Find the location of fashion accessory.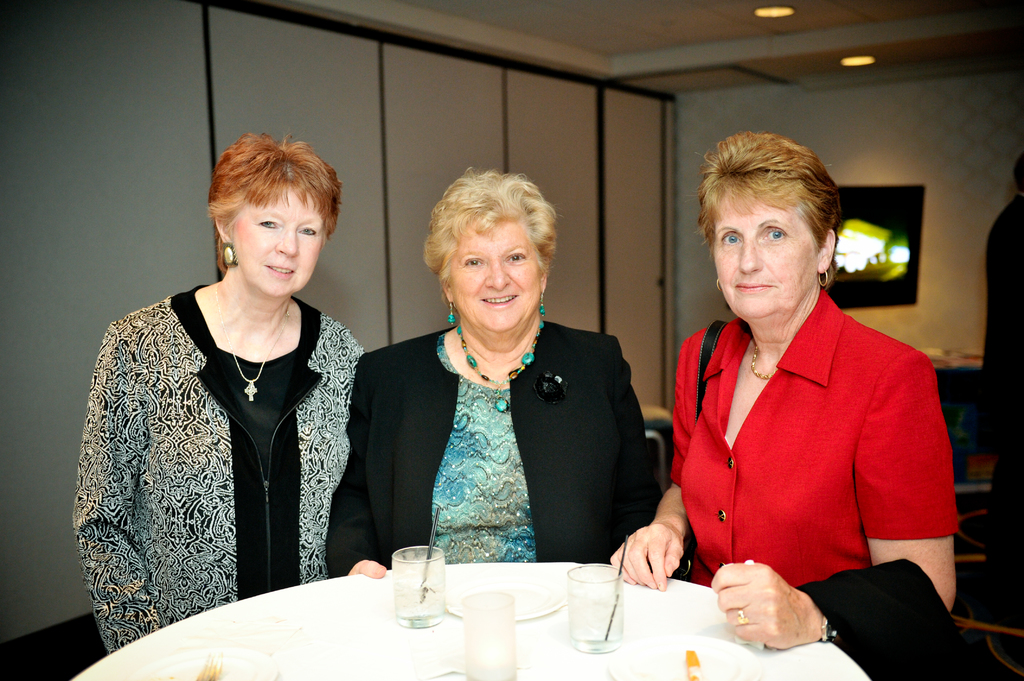
Location: [816, 267, 830, 288].
